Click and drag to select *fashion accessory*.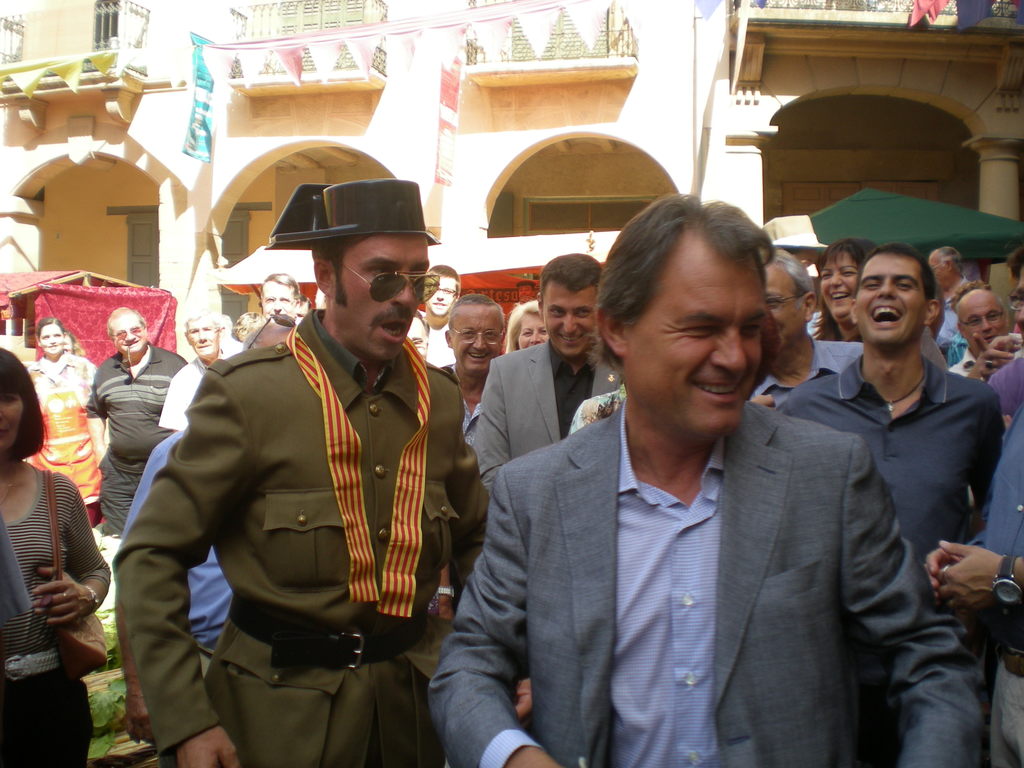
Selection: [left=88, top=585, right=102, bottom=614].
